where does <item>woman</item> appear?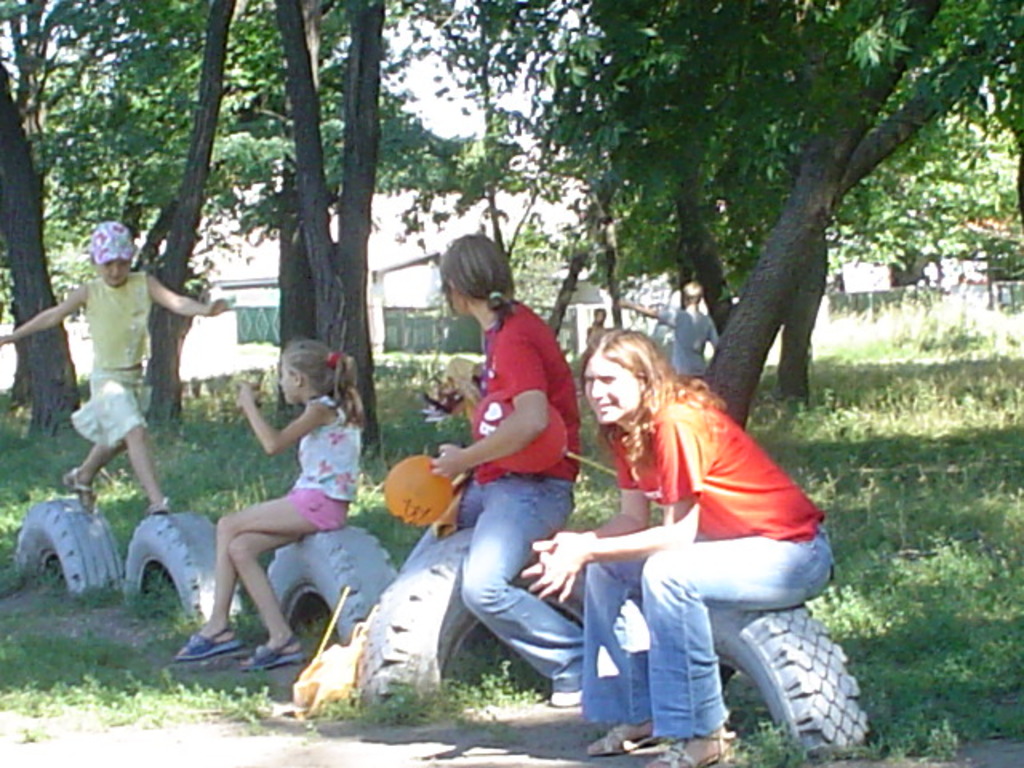
Appears at (510, 323, 846, 766).
